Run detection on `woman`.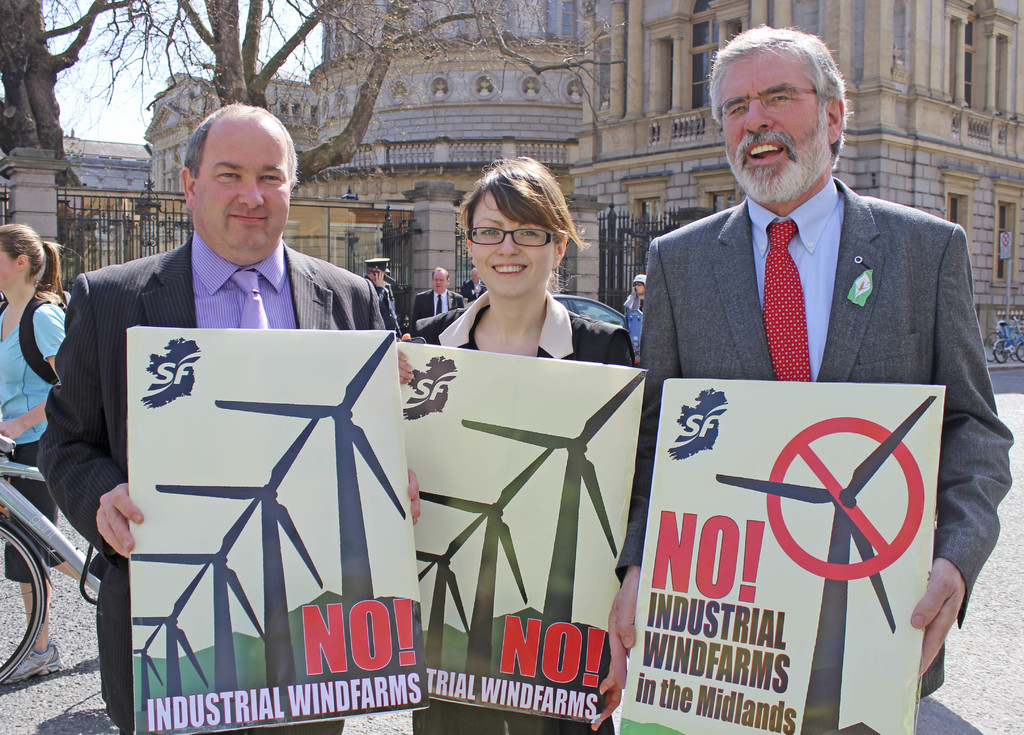
Result: box(0, 221, 92, 680).
